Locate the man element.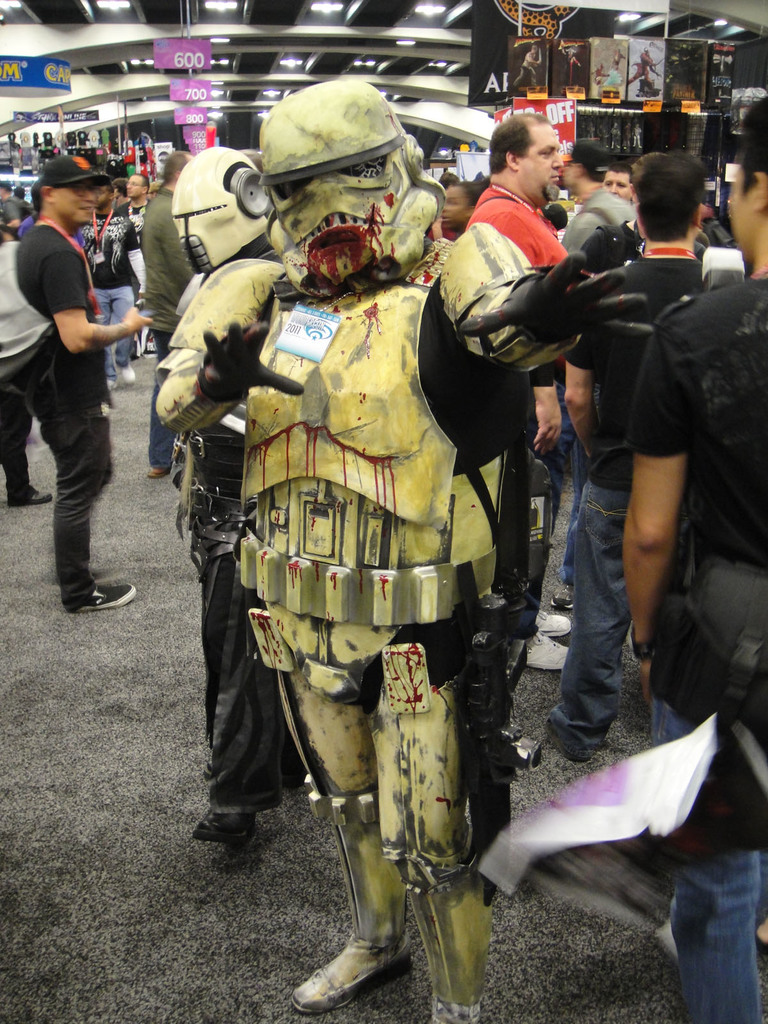
Element bbox: <region>81, 173, 134, 397</region>.
